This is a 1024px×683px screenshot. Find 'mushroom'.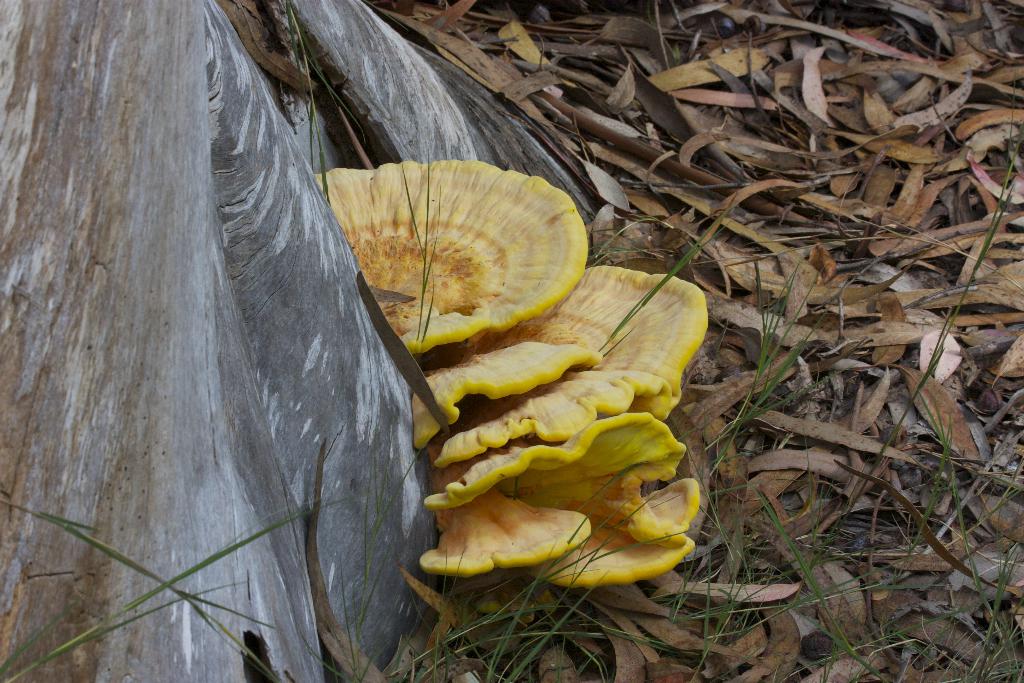
Bounding box: box(304, 159, 578, 383).
